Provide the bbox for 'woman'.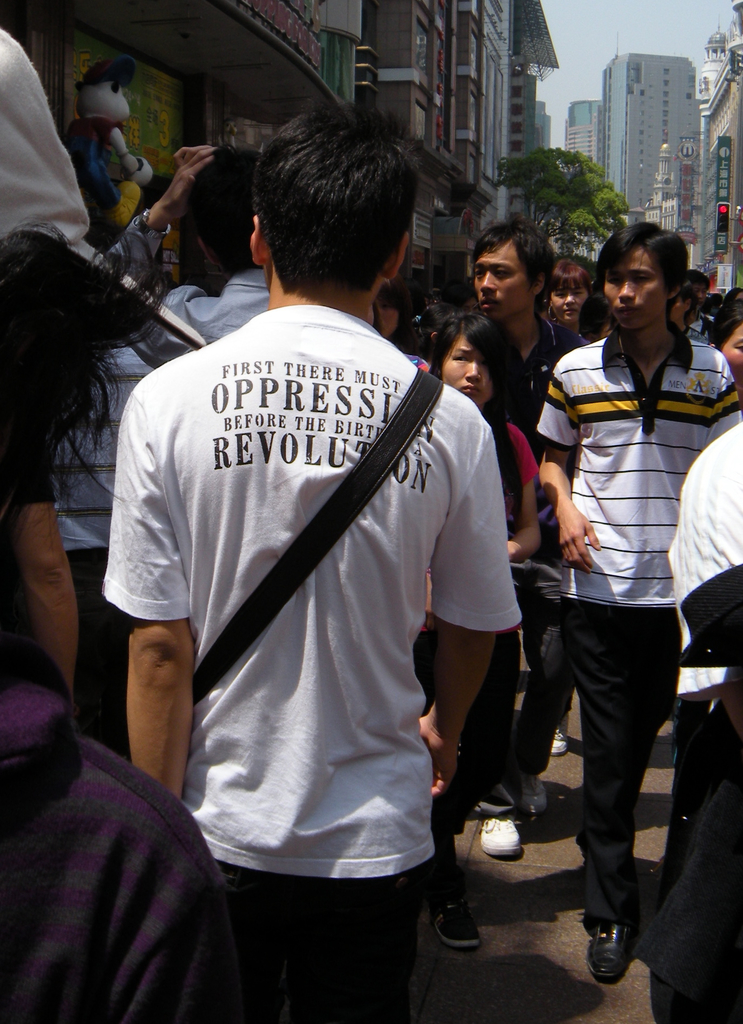
<region>427, 309, 530, 861</region>.
